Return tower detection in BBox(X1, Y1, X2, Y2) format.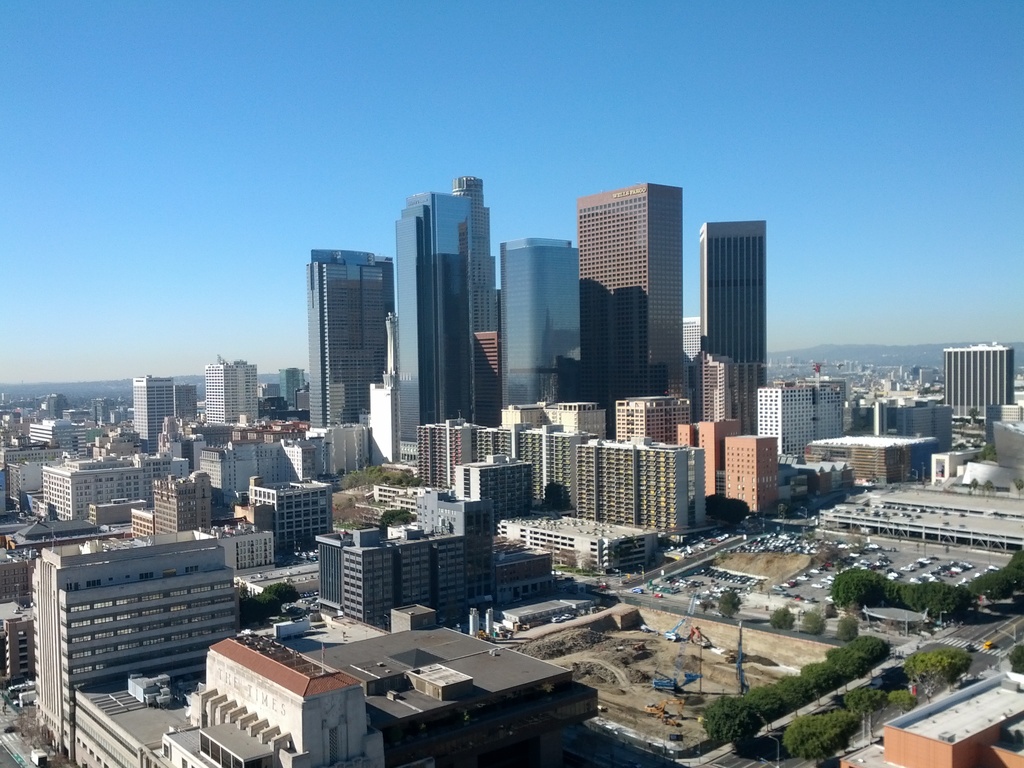
BBox(305, 245, 387, 431).
